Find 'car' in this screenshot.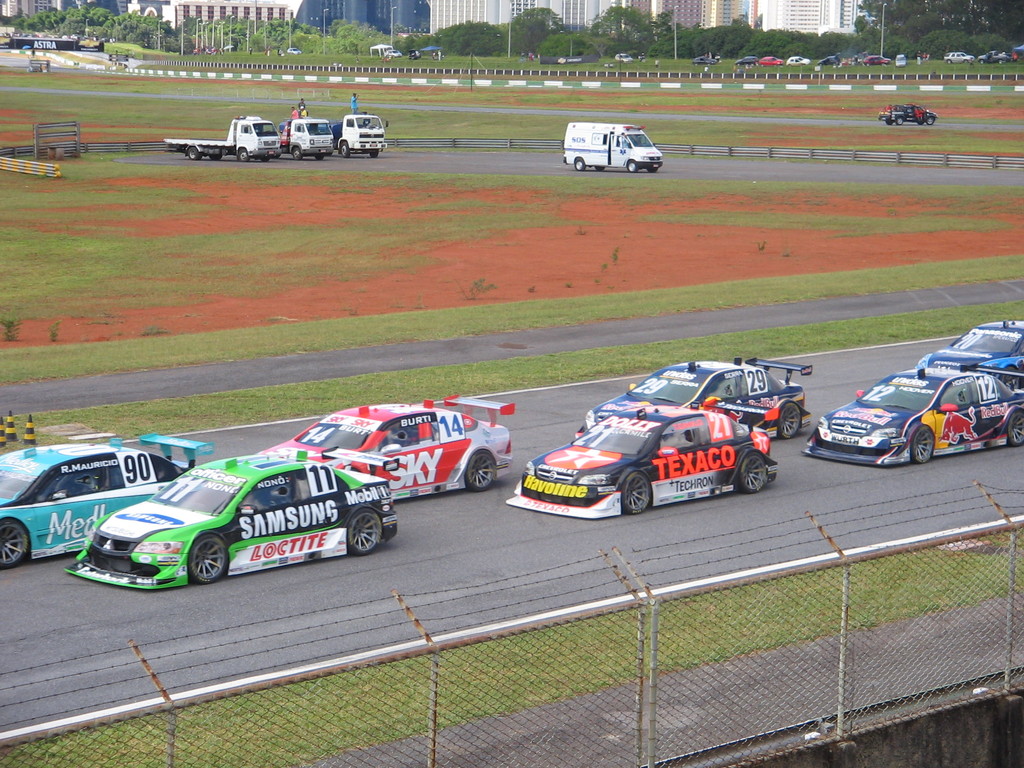
The bounding box for 'car' is 63,456,397,591.
